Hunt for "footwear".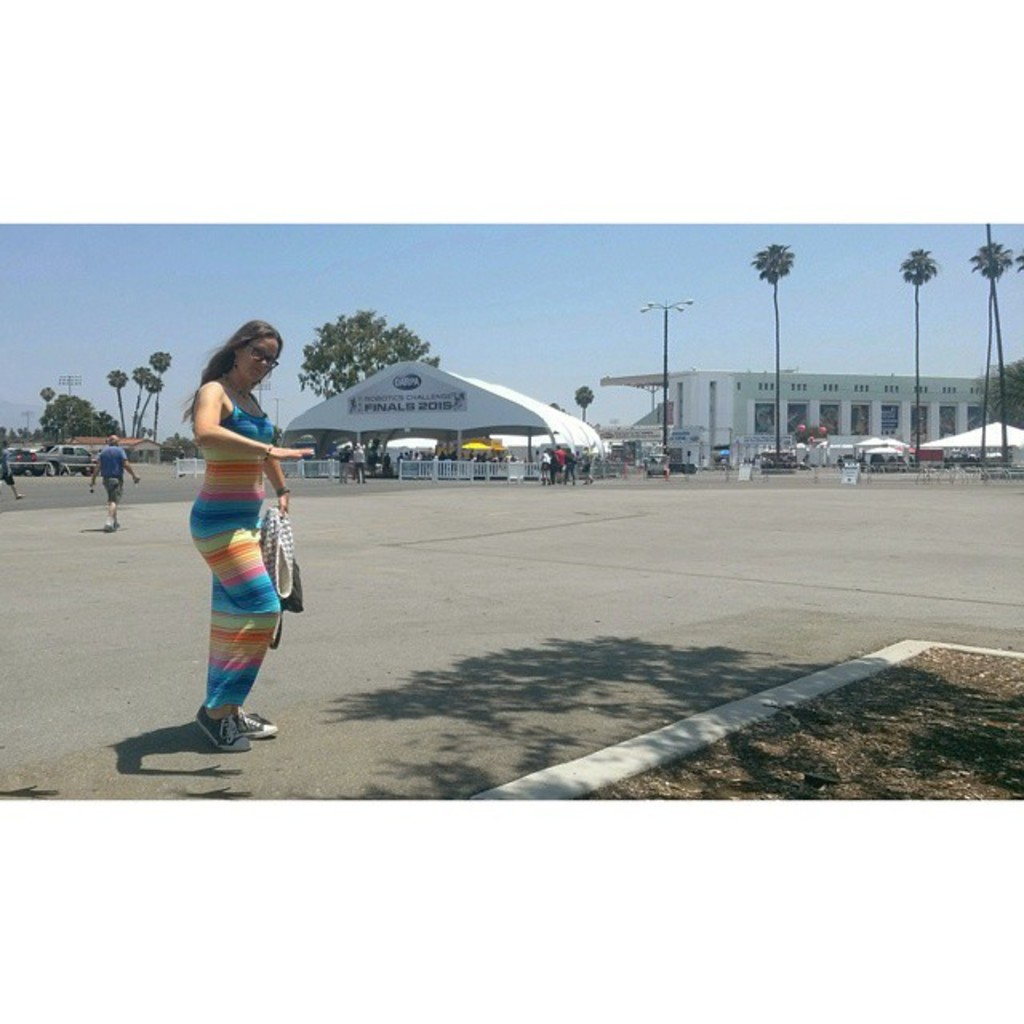
Hunted down at crop(240, 712, 277, 739).
